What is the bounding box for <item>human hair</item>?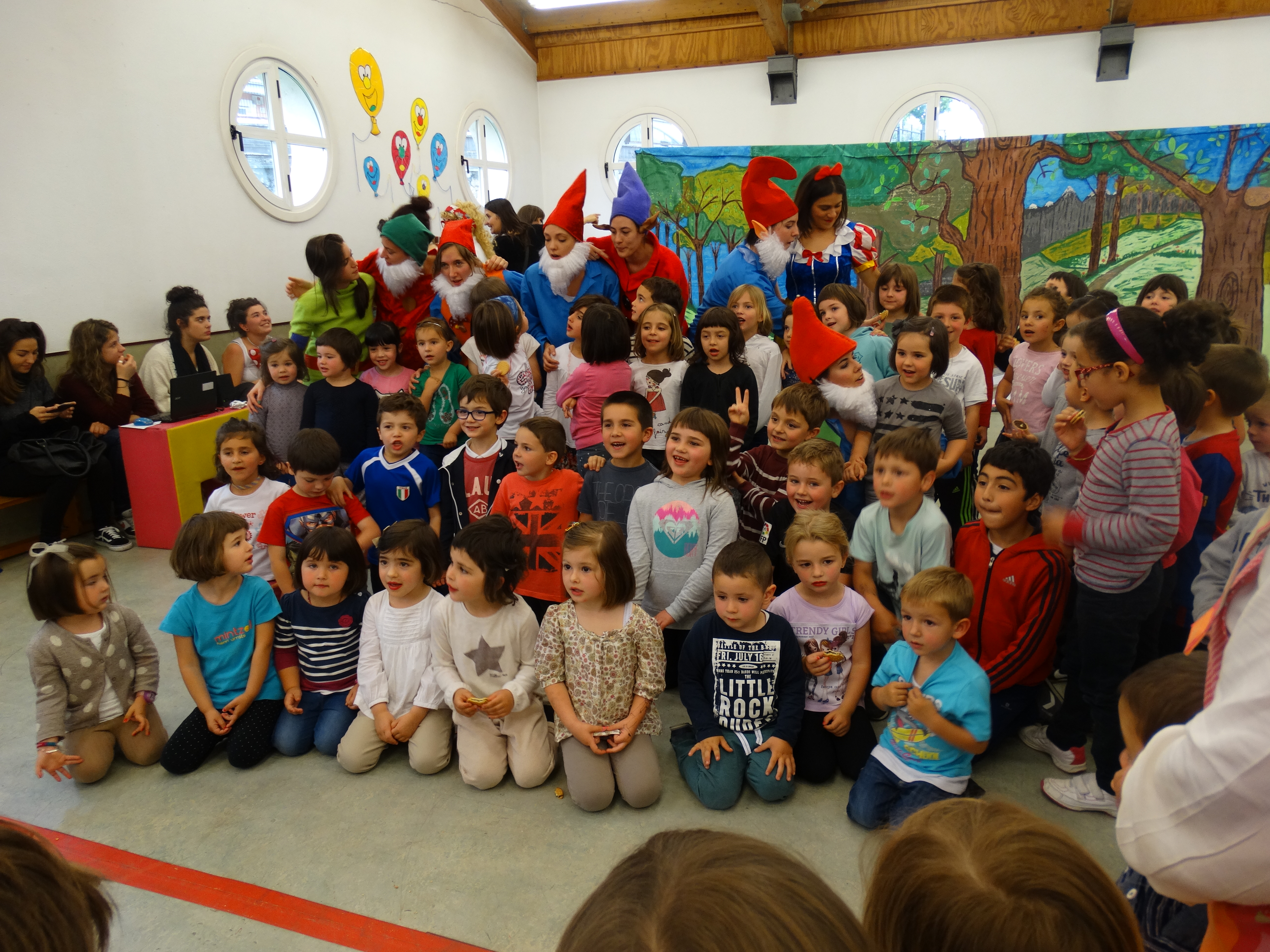
(left=114, top=67, right=125, bottom=76).
